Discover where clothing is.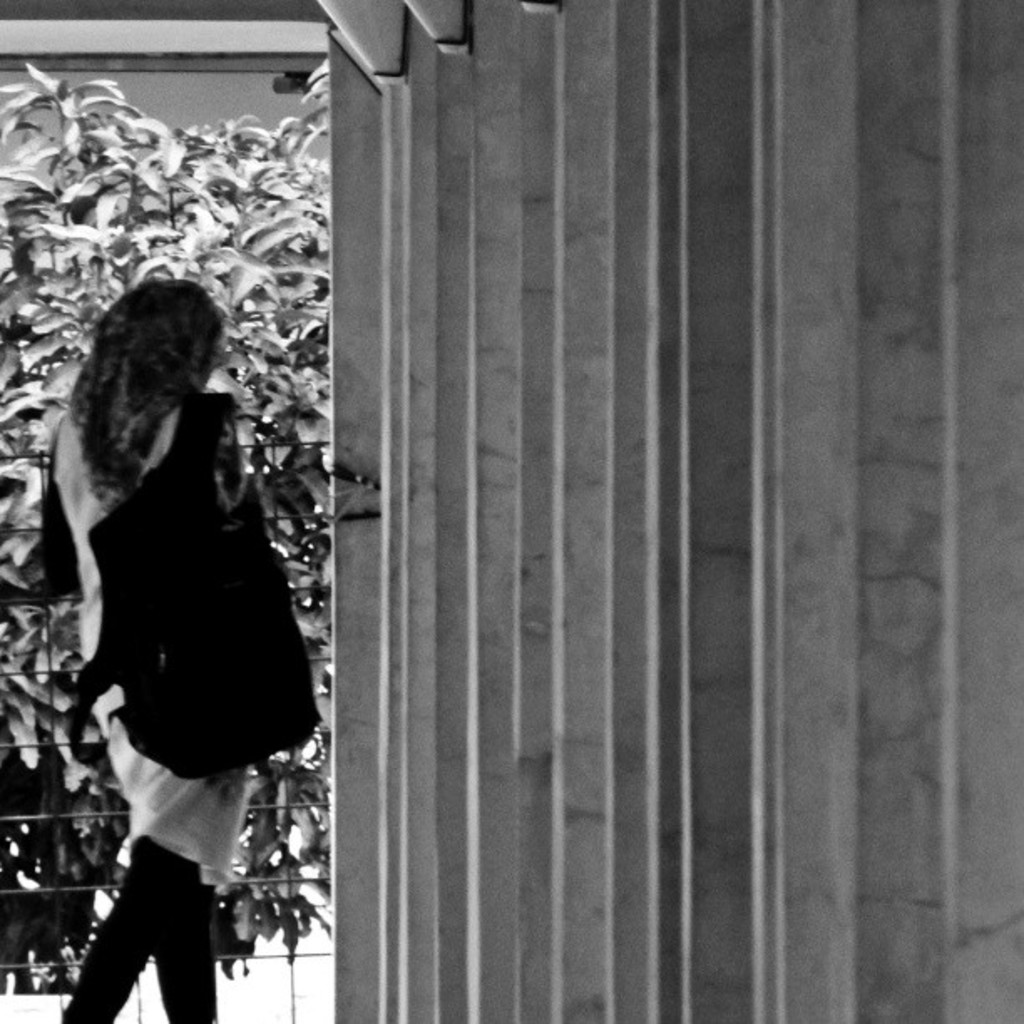
Discovered at rect(52, 417, 246, 890).
